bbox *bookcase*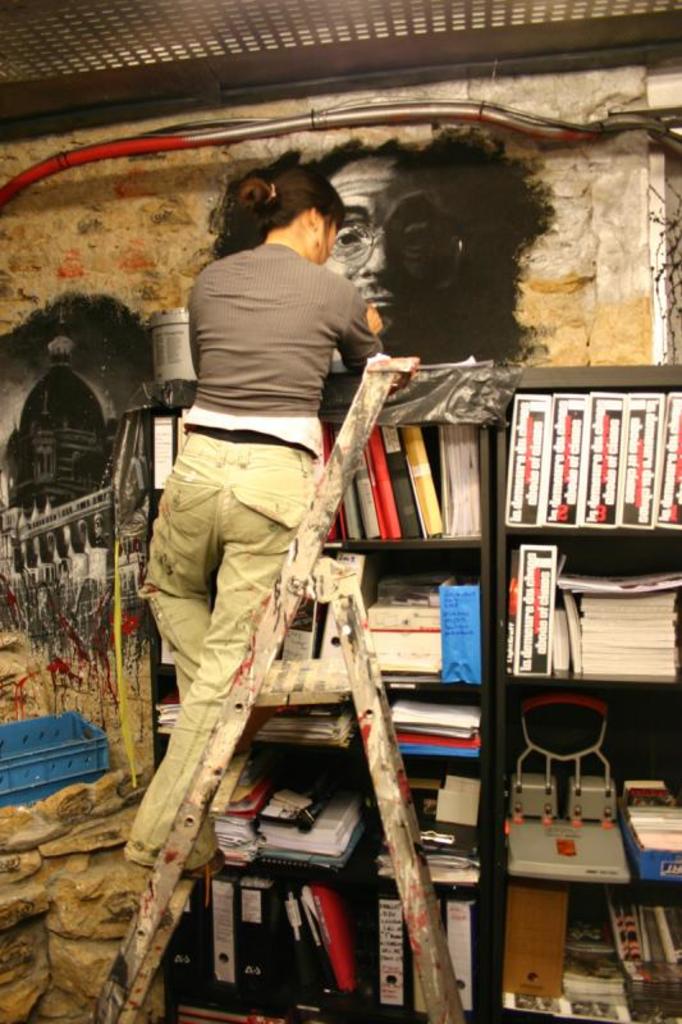
bbox=[147, 366, 681, 1023]
